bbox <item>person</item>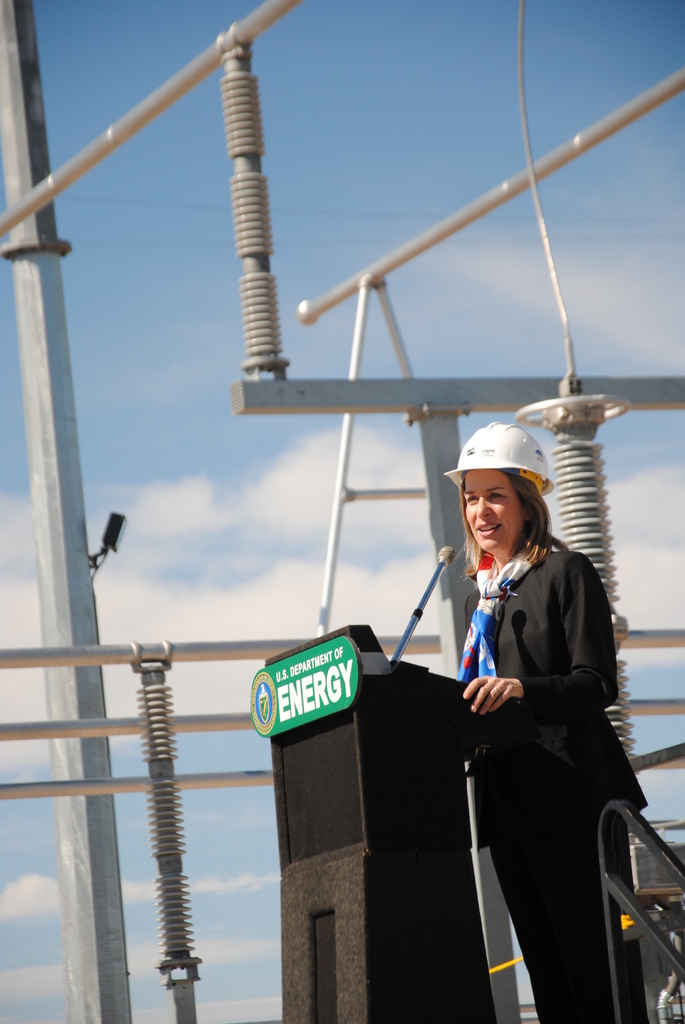
detection(427, 416, 643, 1001)
